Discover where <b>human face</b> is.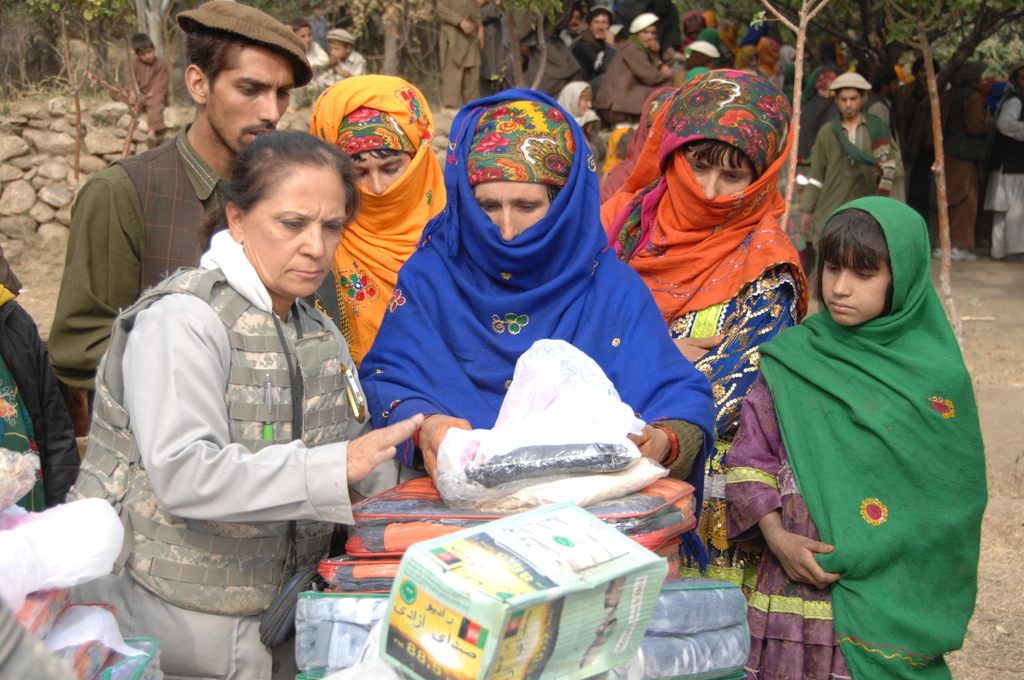
Discovered at pyautogui.locateOnScreen(470, 174, 557, 245).
